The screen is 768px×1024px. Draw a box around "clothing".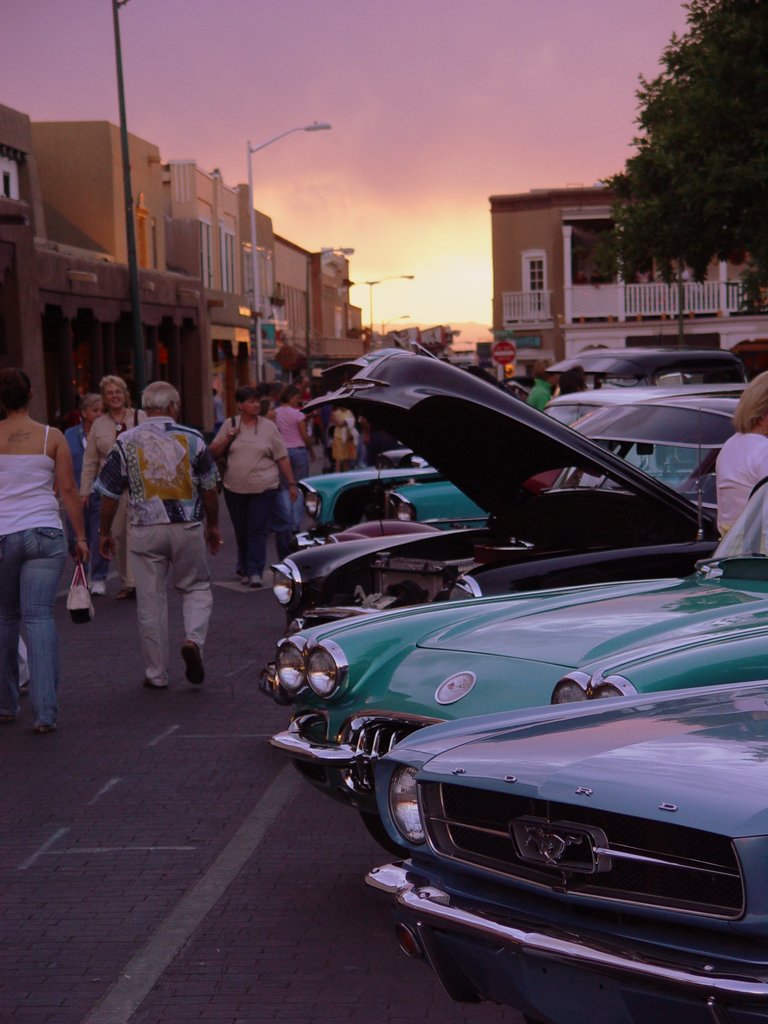
detection(266, 403, 305, 525).
